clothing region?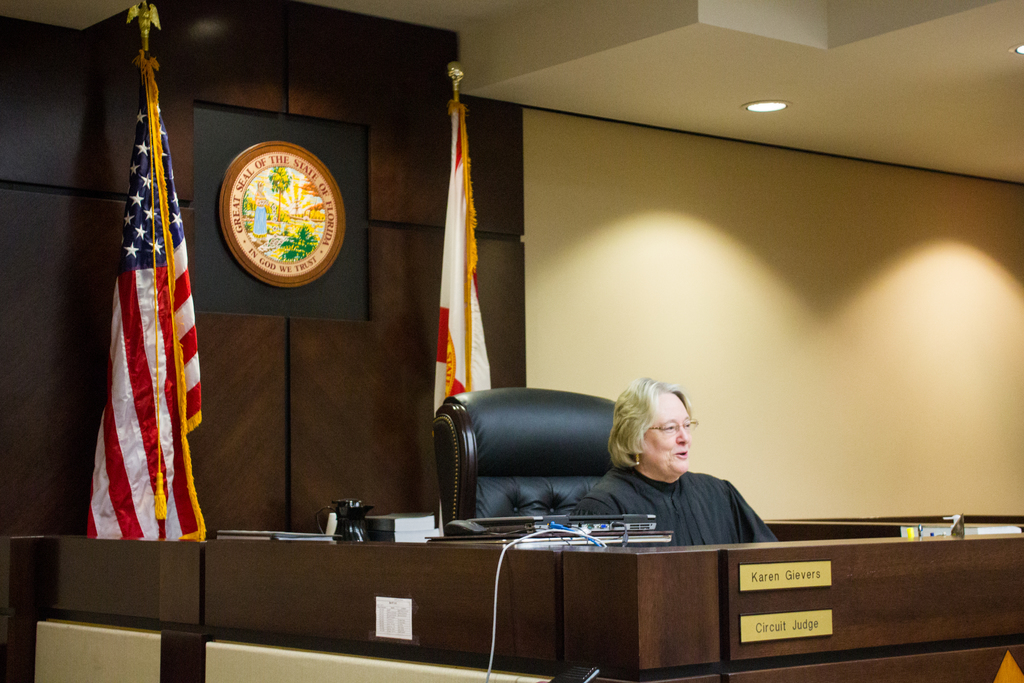
crop(568, 439, 787, 563)
